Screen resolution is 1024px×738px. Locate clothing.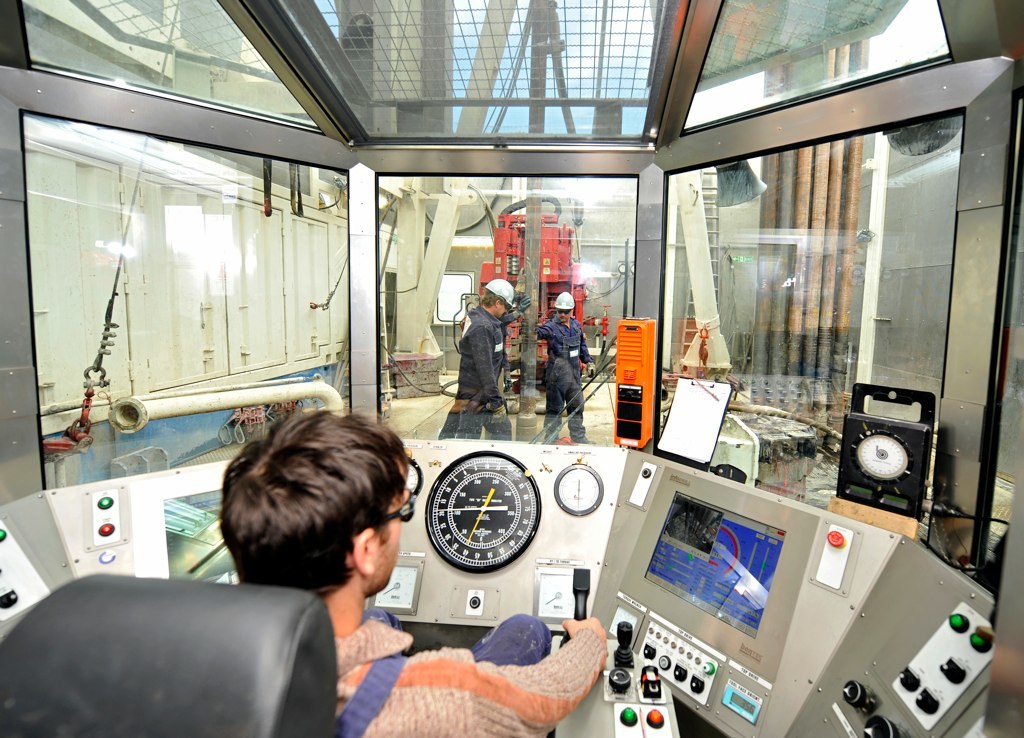
536, 311, 594, 444.
